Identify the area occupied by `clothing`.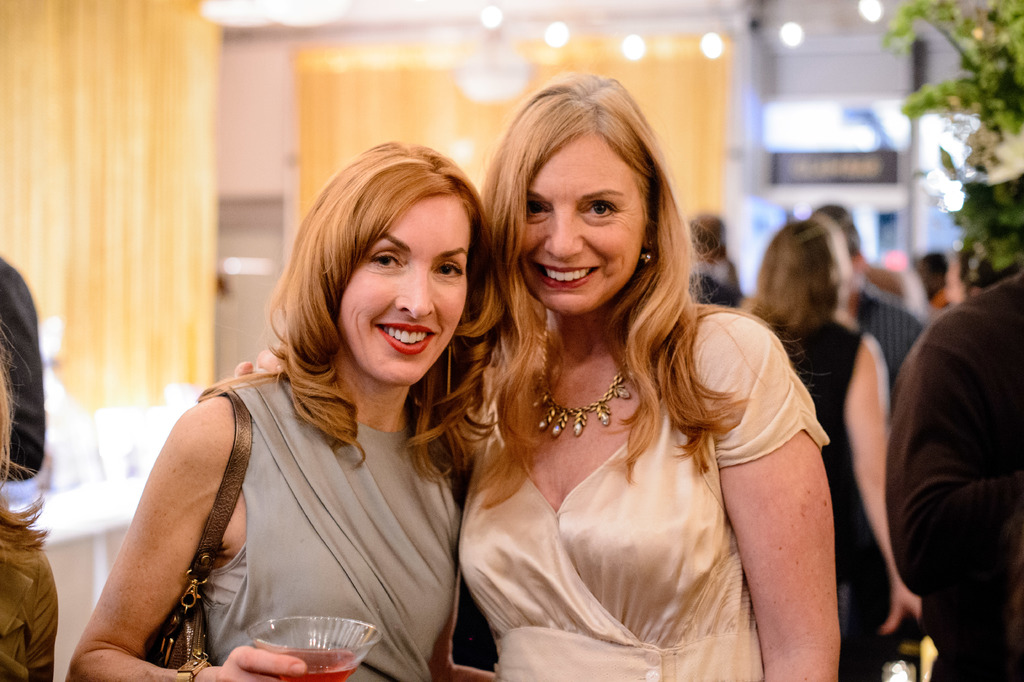
Area: {"left": 445, "top": 300, "right": 824, "bottom": 681}.
